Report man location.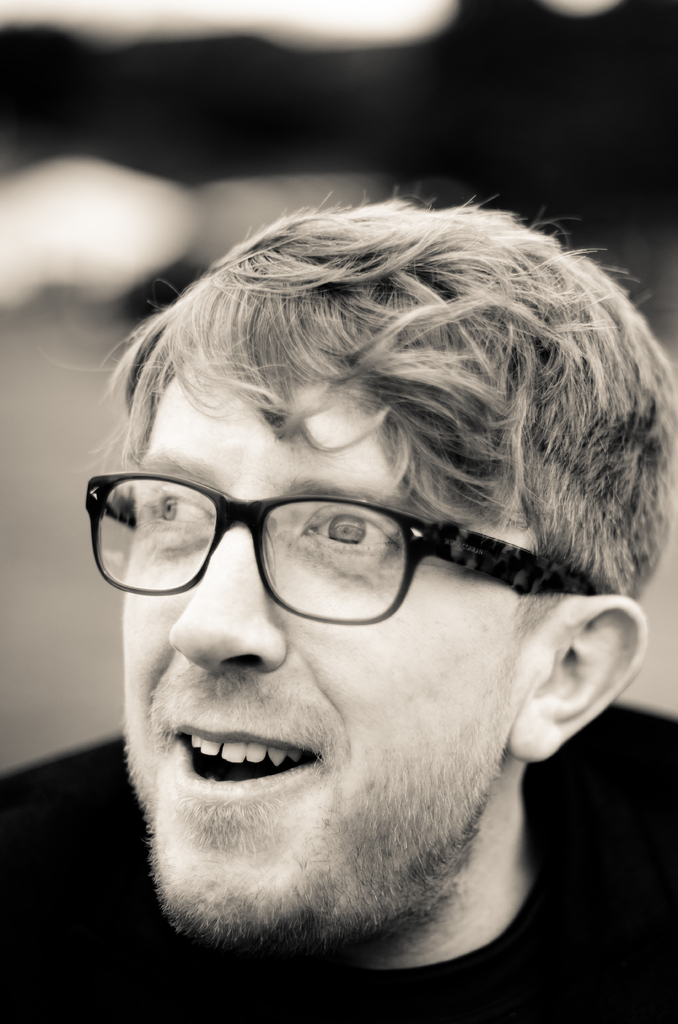
Report: x1=0, y1=220, x2=677, y2=996.
